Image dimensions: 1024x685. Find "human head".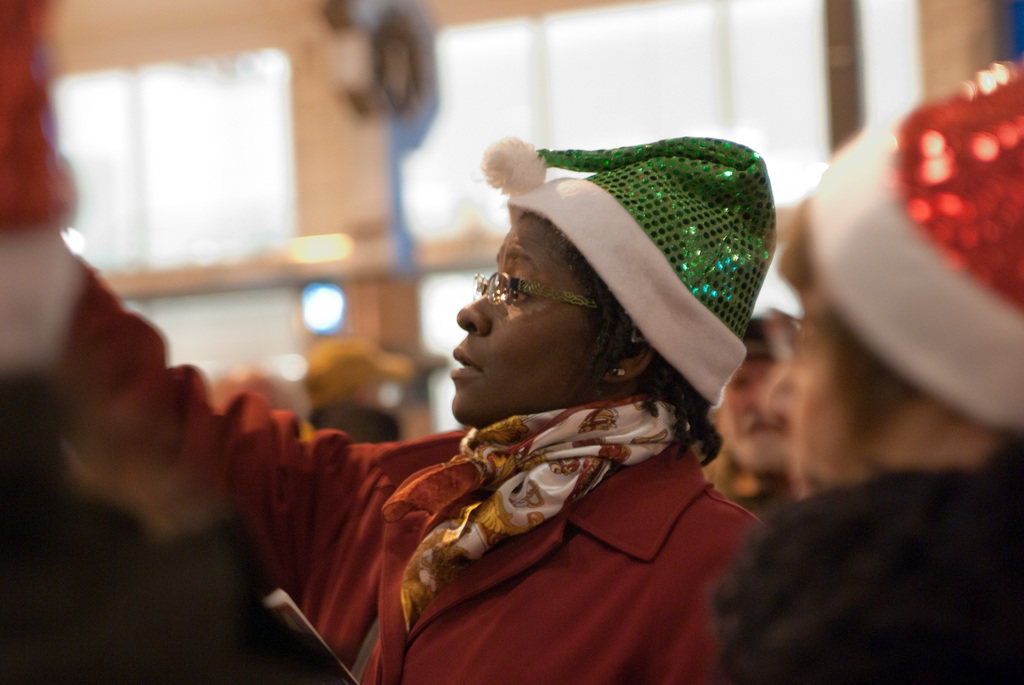
(left=700, top=303, right=796, bottom=478).
